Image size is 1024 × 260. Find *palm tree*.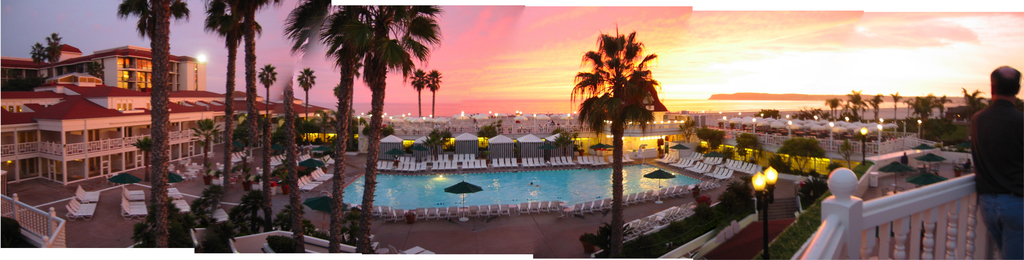
detection(117, 1, 188, 219).
